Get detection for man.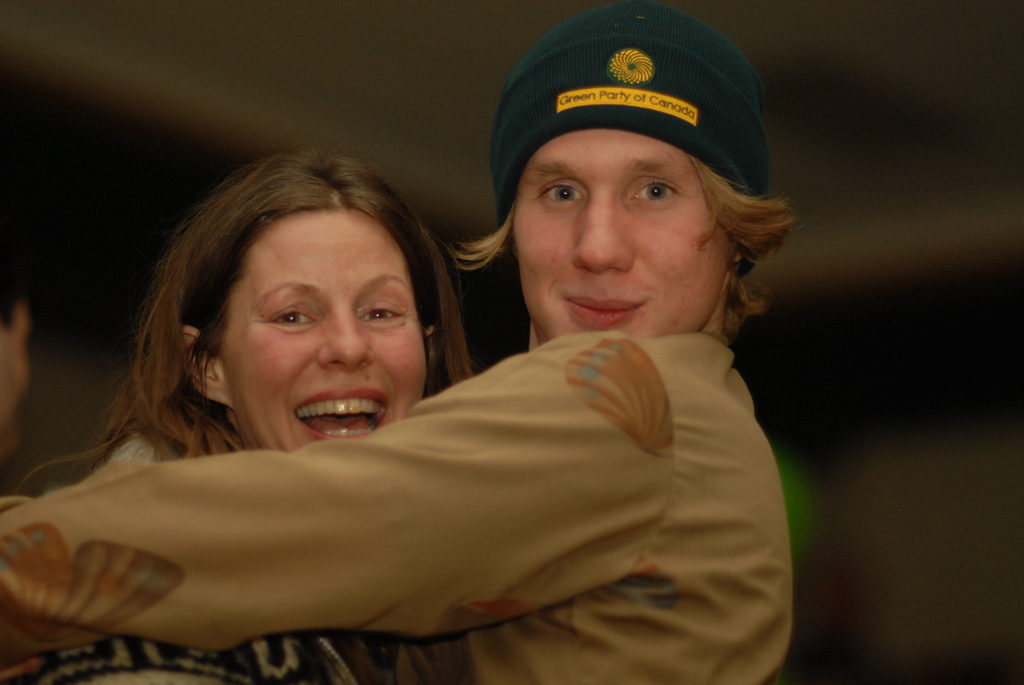
Detection: <bbox>7, 132, 783, 684</bbox>.
